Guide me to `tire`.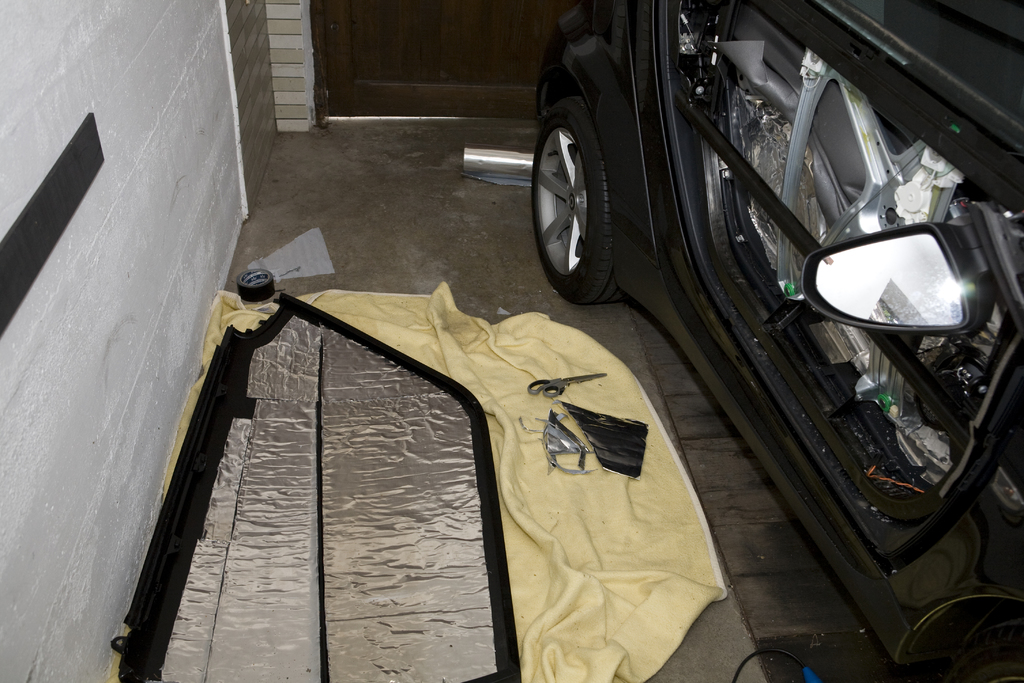
Guidance: rect(945, 611, 1023, 682).
